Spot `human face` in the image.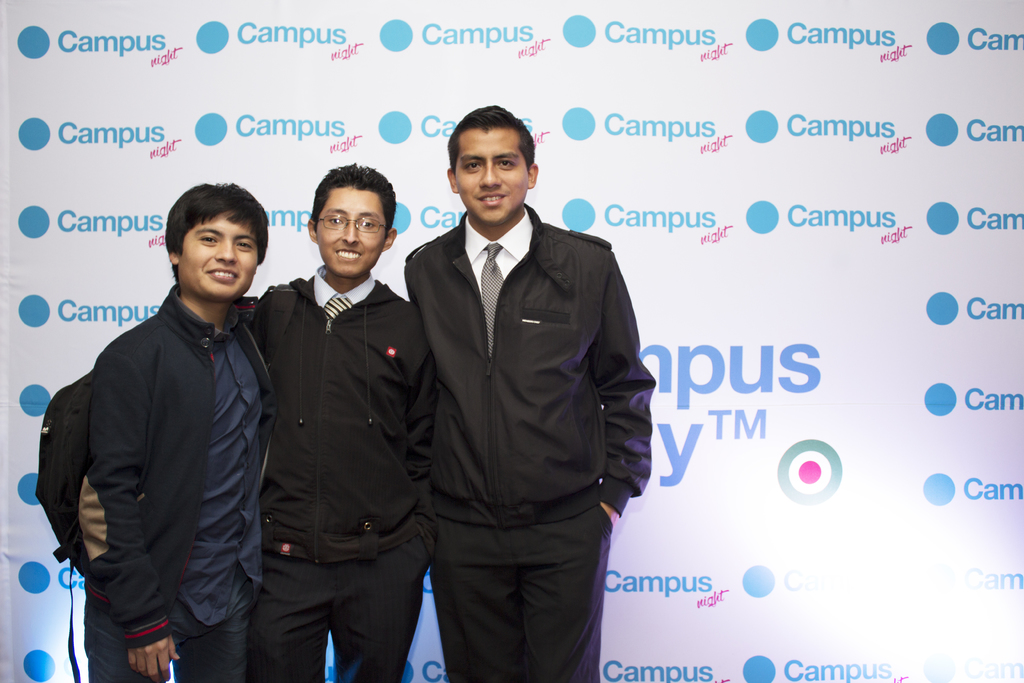
`human face` found at bbox=[318, 193, 388, 273].
